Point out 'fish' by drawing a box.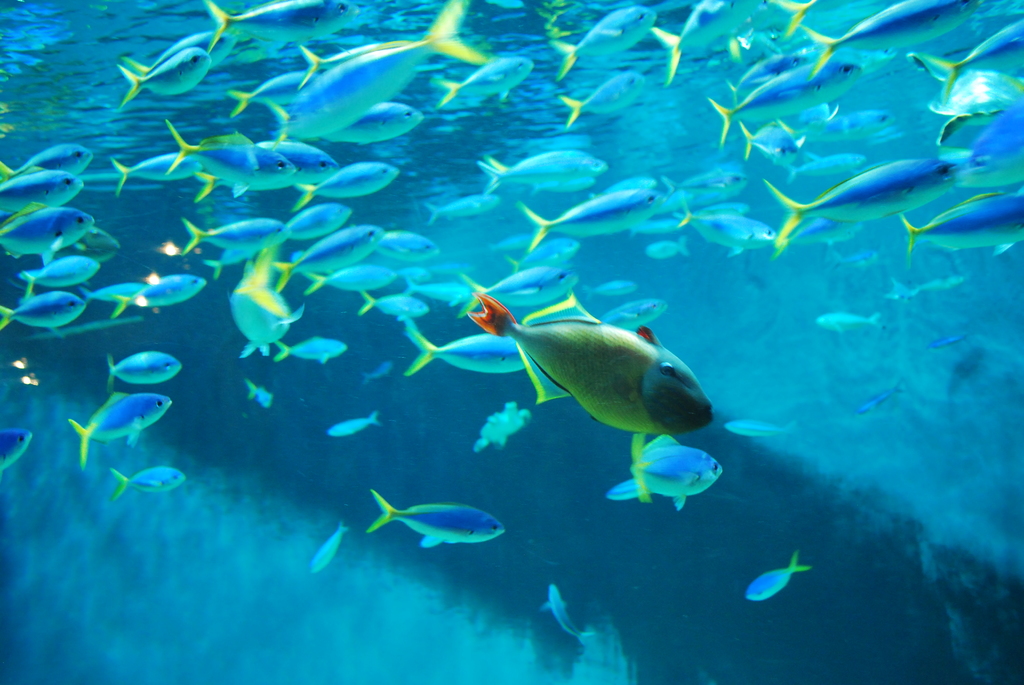
(left=452, top=293, right=725, bottom=448).
